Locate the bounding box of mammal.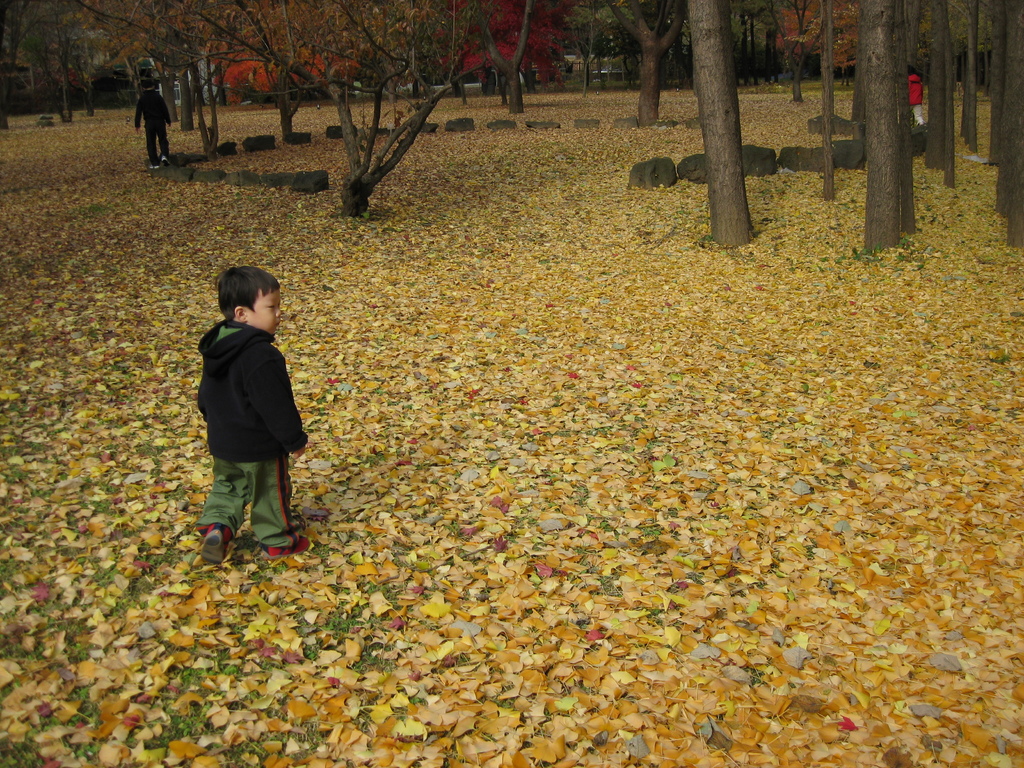
Bounding box: (x1=182, y1=268, x2=310, y2=543).
